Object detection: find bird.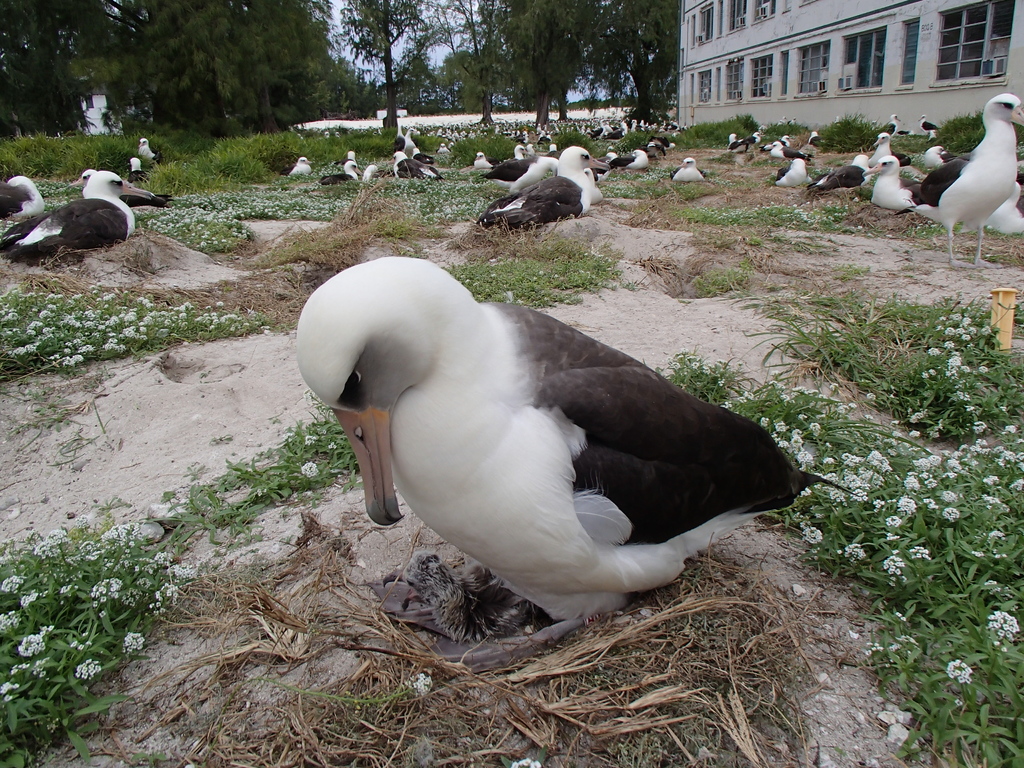
left=470, top=150, right=557, bottom=187.
